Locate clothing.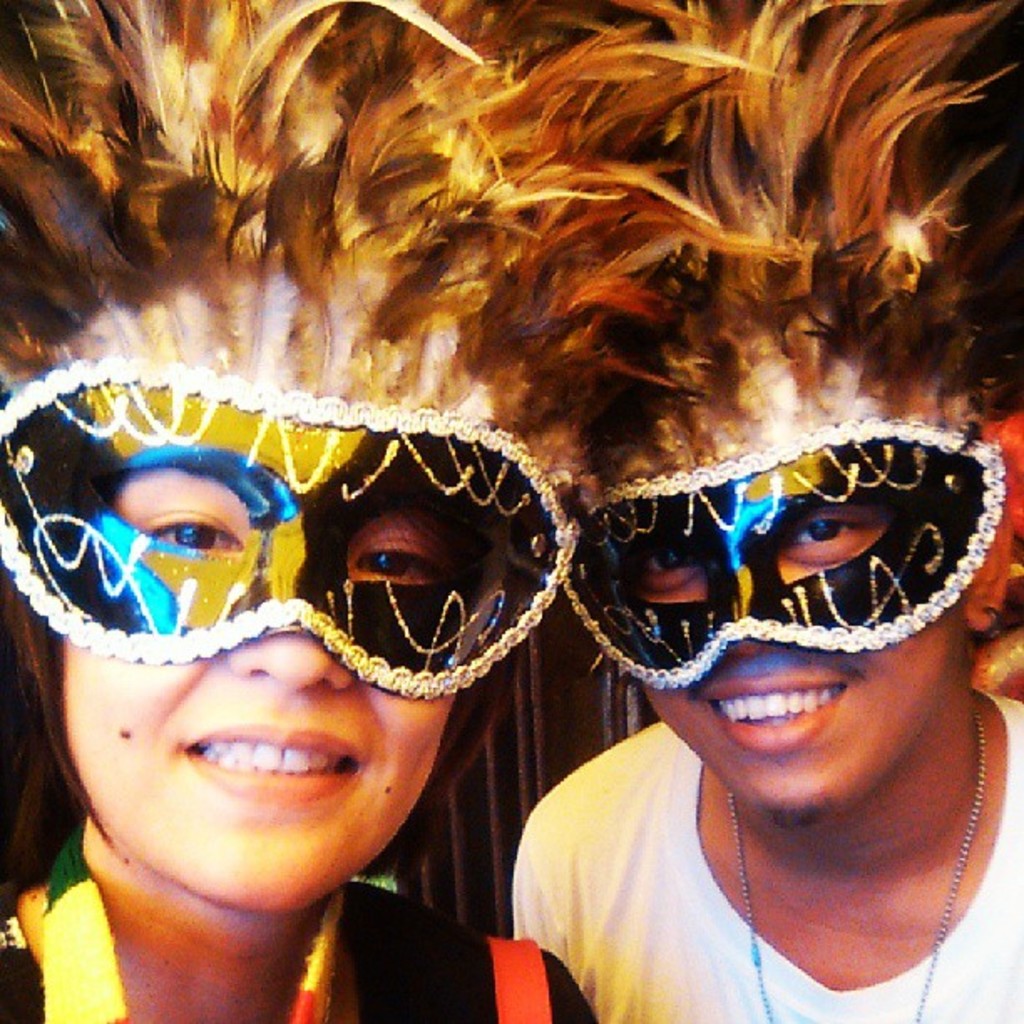
Bounding box: x1=0, y1=895, x2=596, y2=1022.
